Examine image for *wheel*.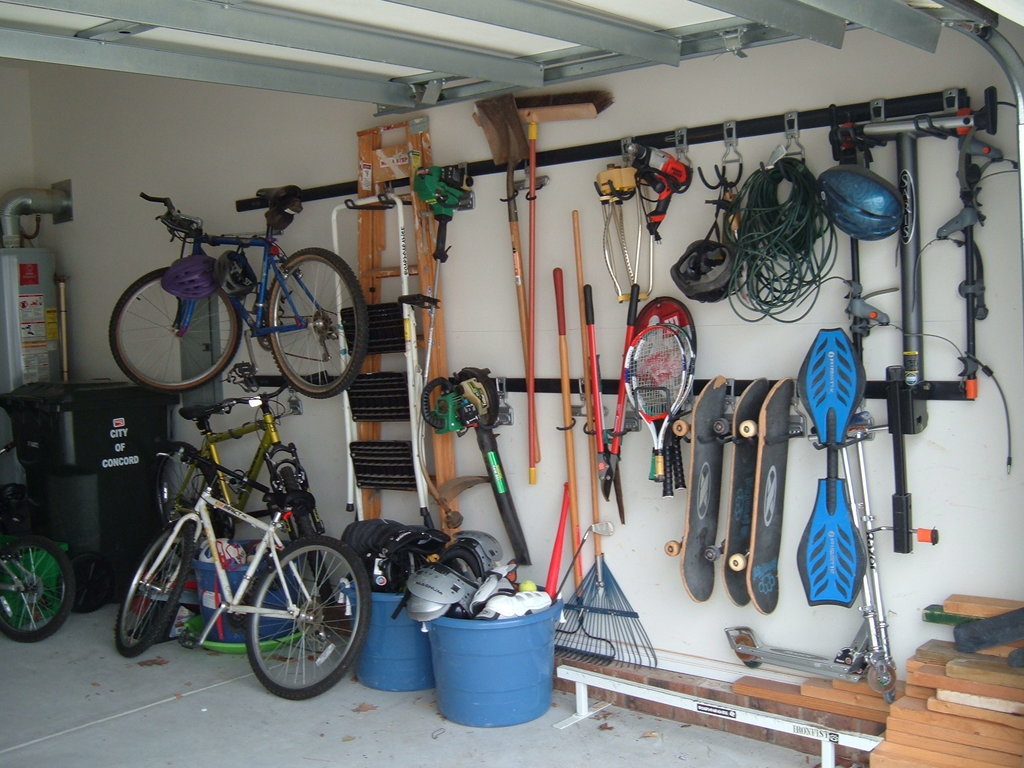
Examination result: box=[266, 248, 370, 400].
